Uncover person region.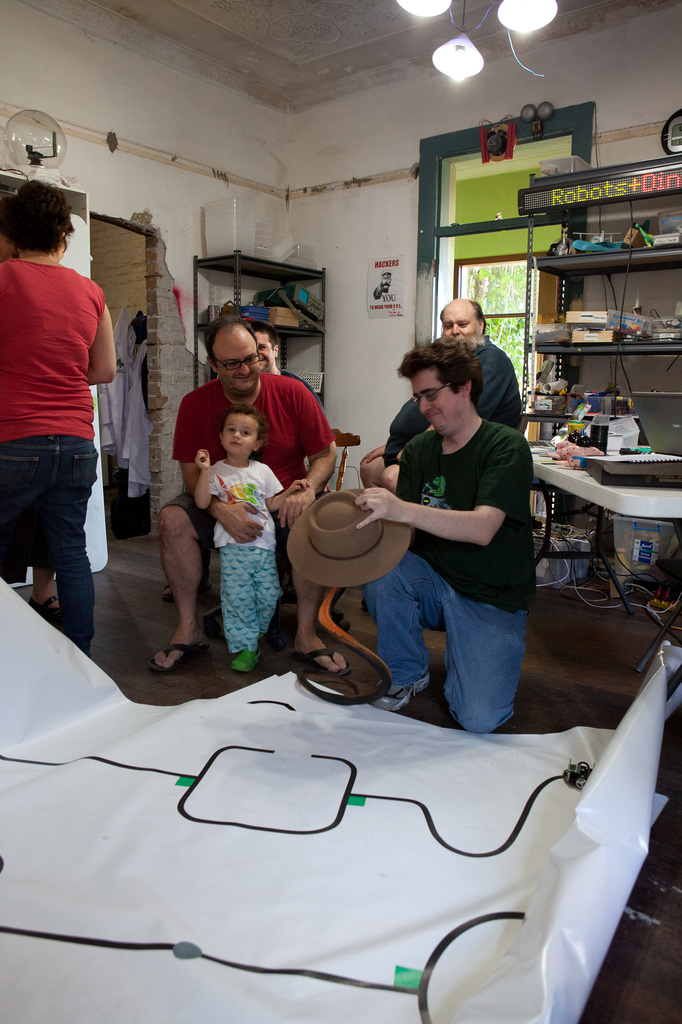
Uncovered: bbox=(365, 300, 534, 490).
